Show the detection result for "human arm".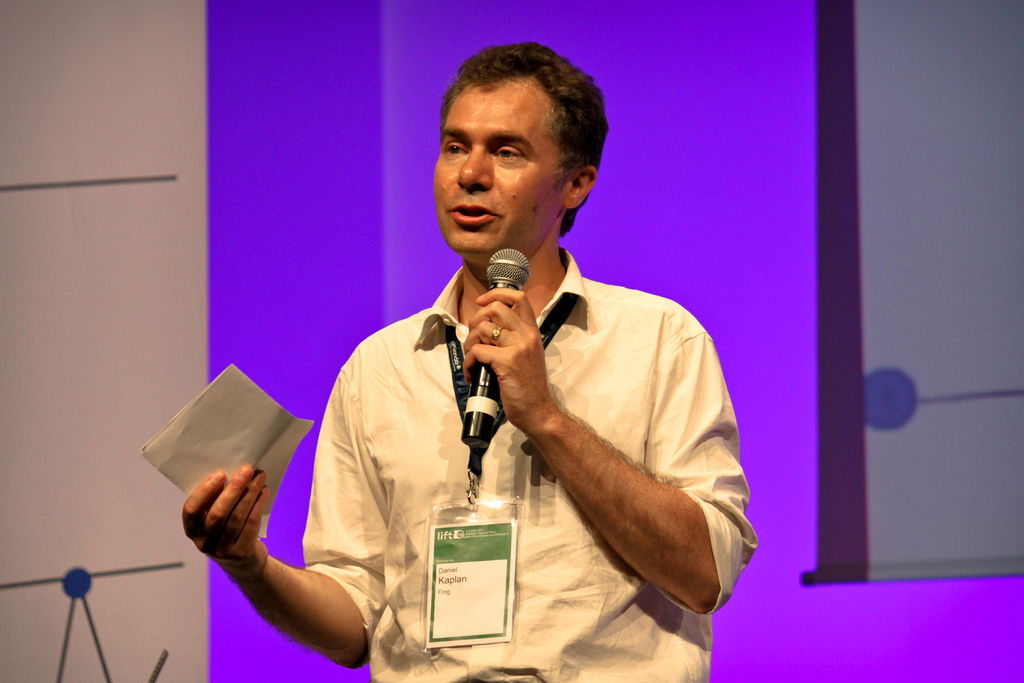
region(172, 452, 395, 657).
